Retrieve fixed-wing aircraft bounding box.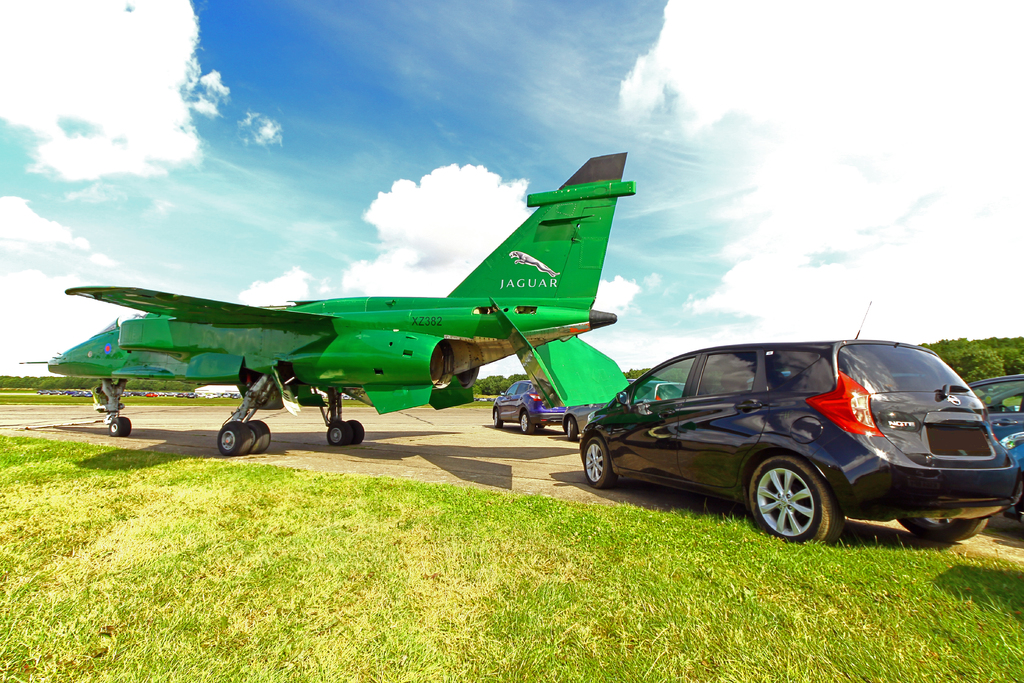
Bounding box: <bbox>28, 152, 630, 457</bbox>.
